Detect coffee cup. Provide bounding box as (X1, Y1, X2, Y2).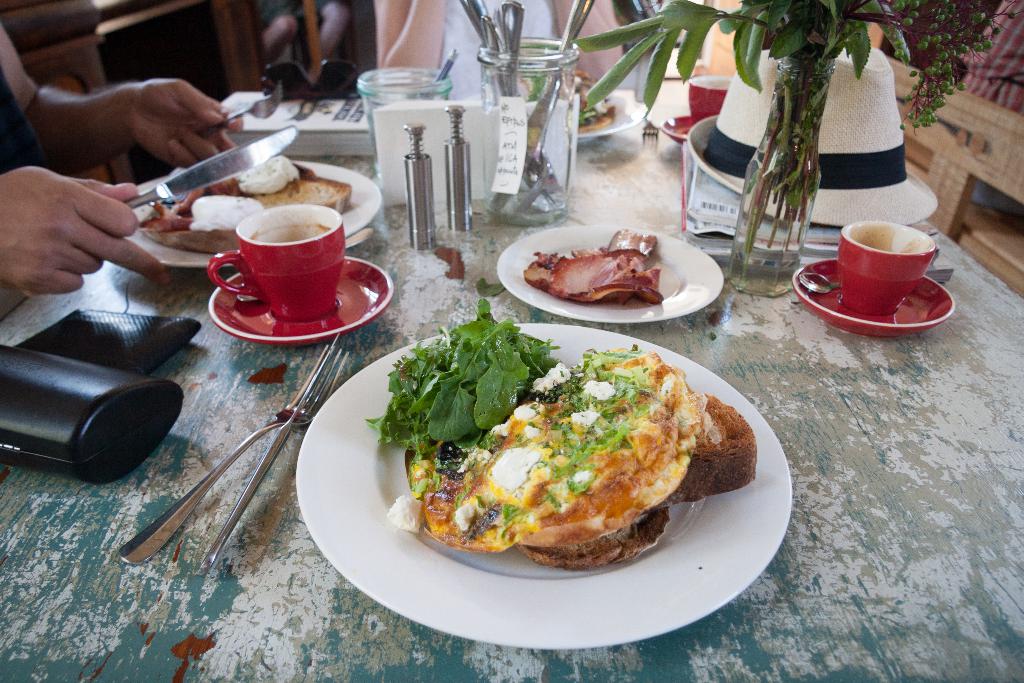
(837, 219, 938, 320).
